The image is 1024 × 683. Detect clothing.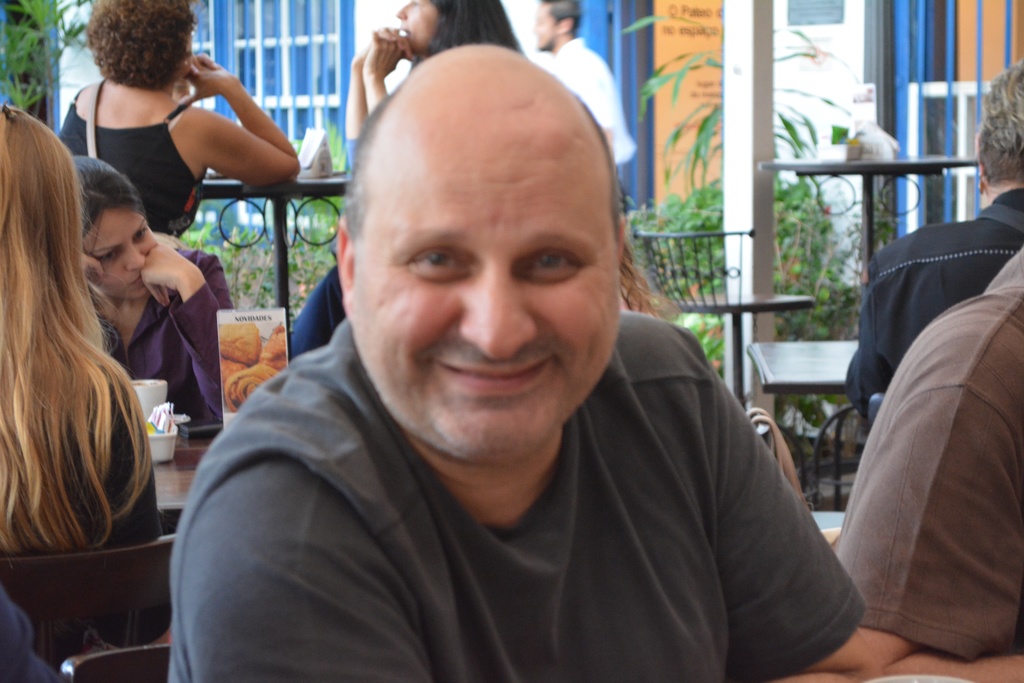
Detection: <box>92,243,236,426</box>.
